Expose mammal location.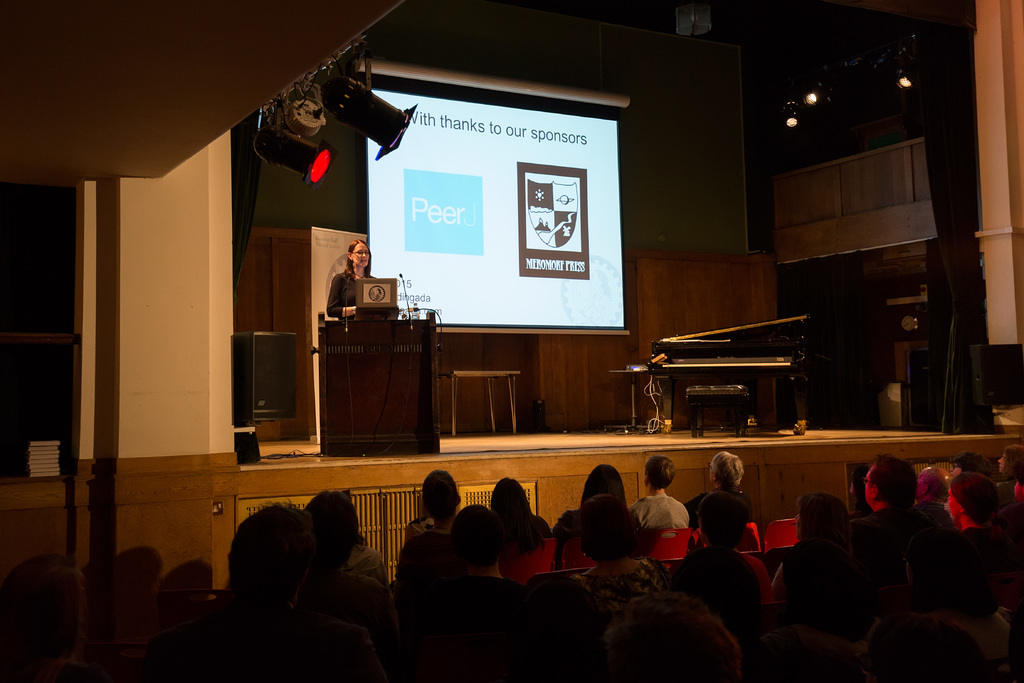
Exposed at [left=324, top=237, right=399, bottom=322].
